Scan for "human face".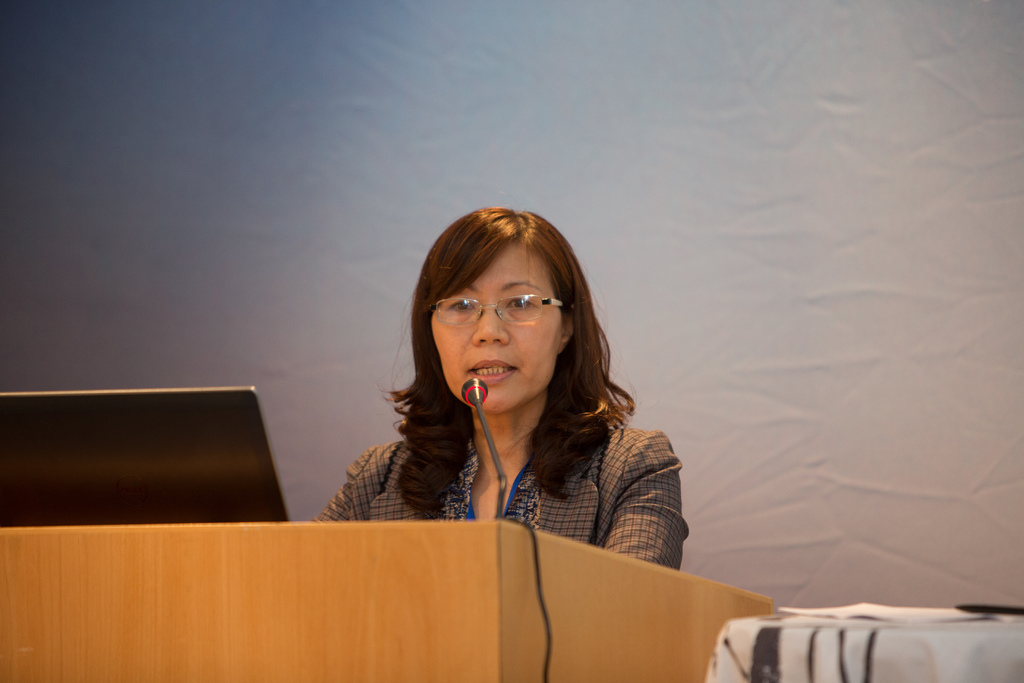
Scan result: <region>428, 238, 558, 411</region>.
